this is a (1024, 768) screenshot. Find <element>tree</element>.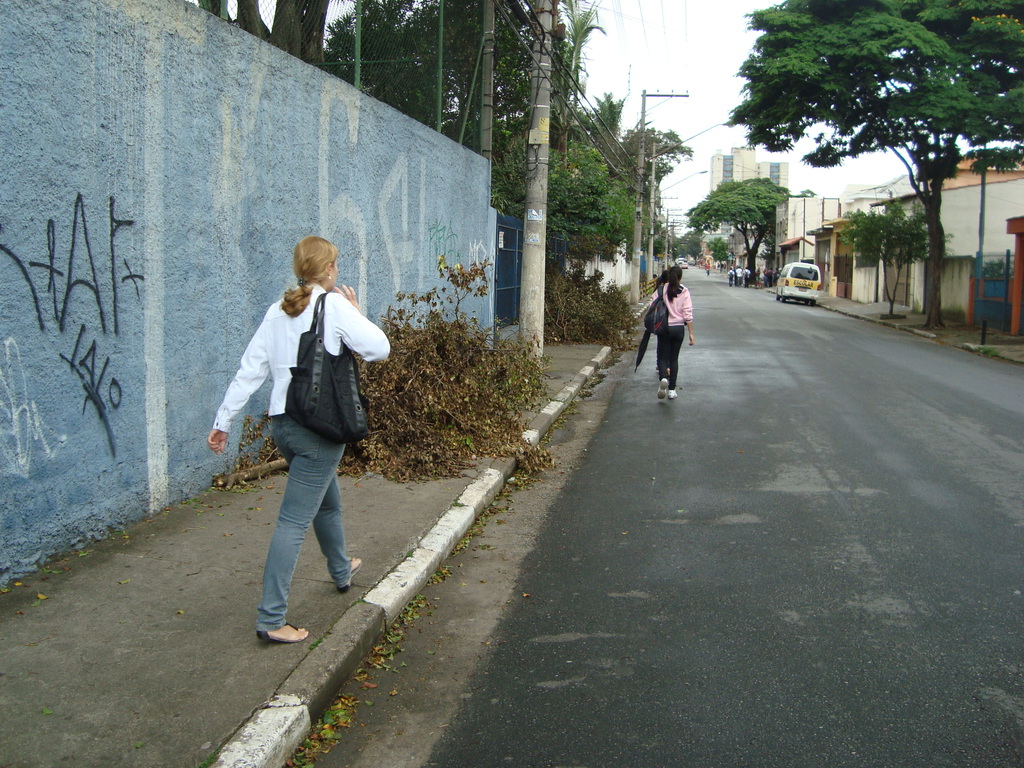
Bounding box: [717,0,1008,303].
